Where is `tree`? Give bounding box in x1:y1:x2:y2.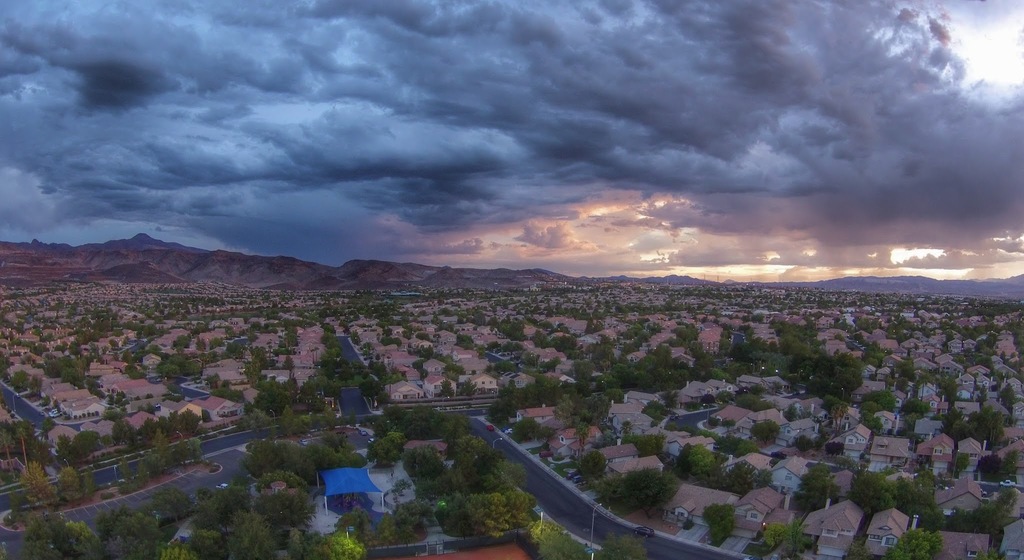
541:359:563:372.
